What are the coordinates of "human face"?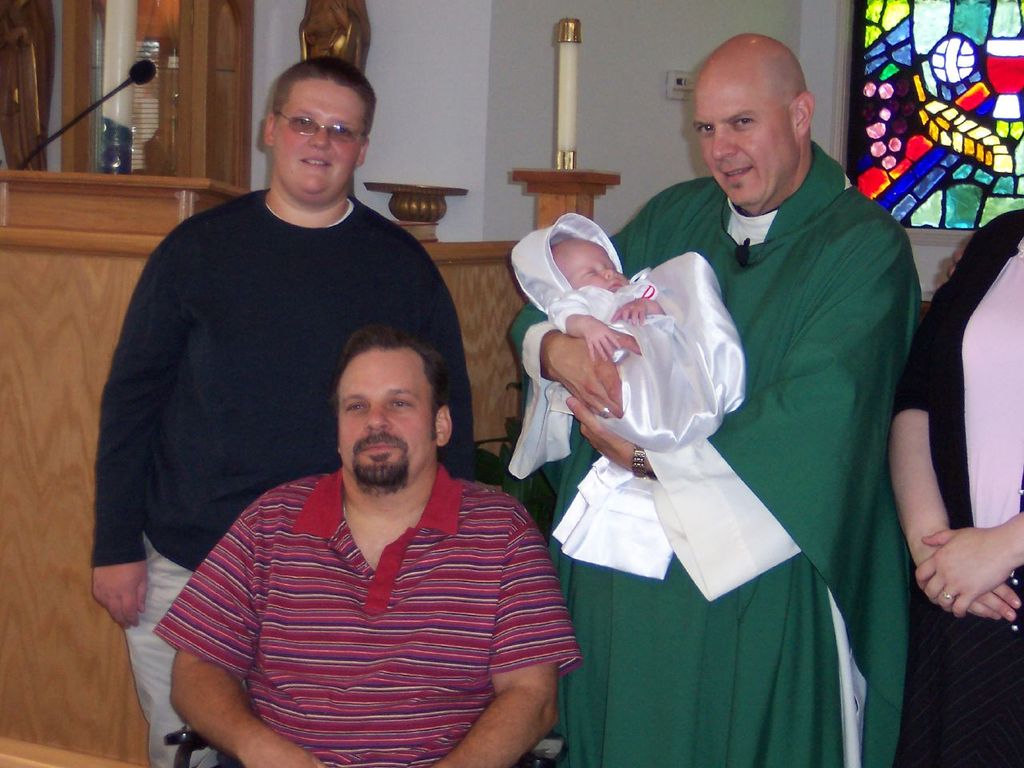
[338, 352, 434, 477].
